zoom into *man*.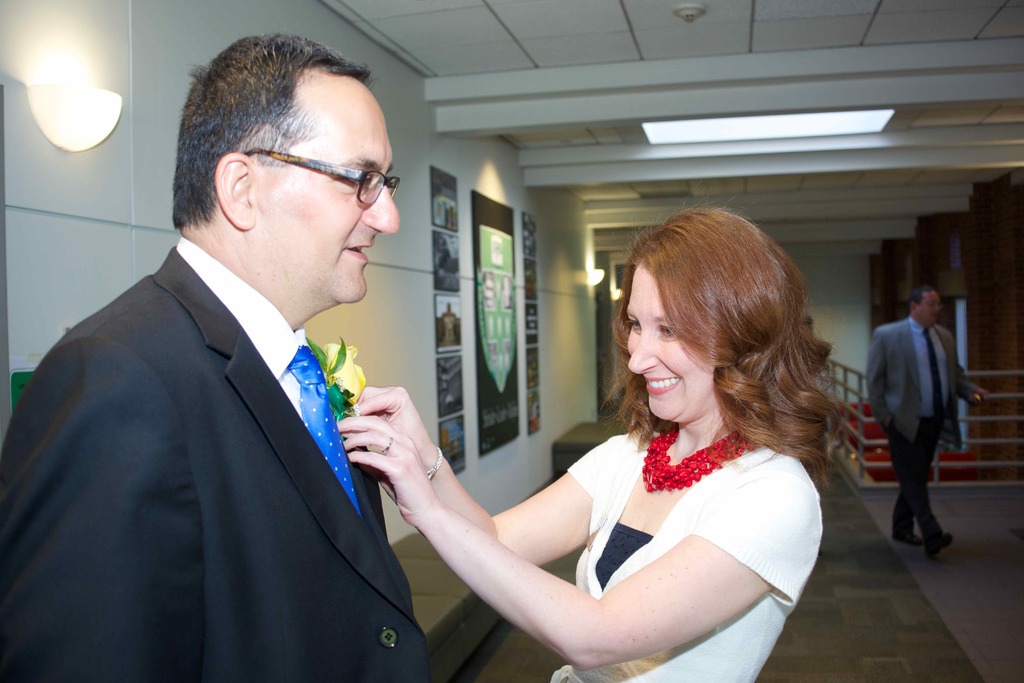
Zoom target: {"left": 10, "top": 61, "right": 449, "bottom": 668}.
